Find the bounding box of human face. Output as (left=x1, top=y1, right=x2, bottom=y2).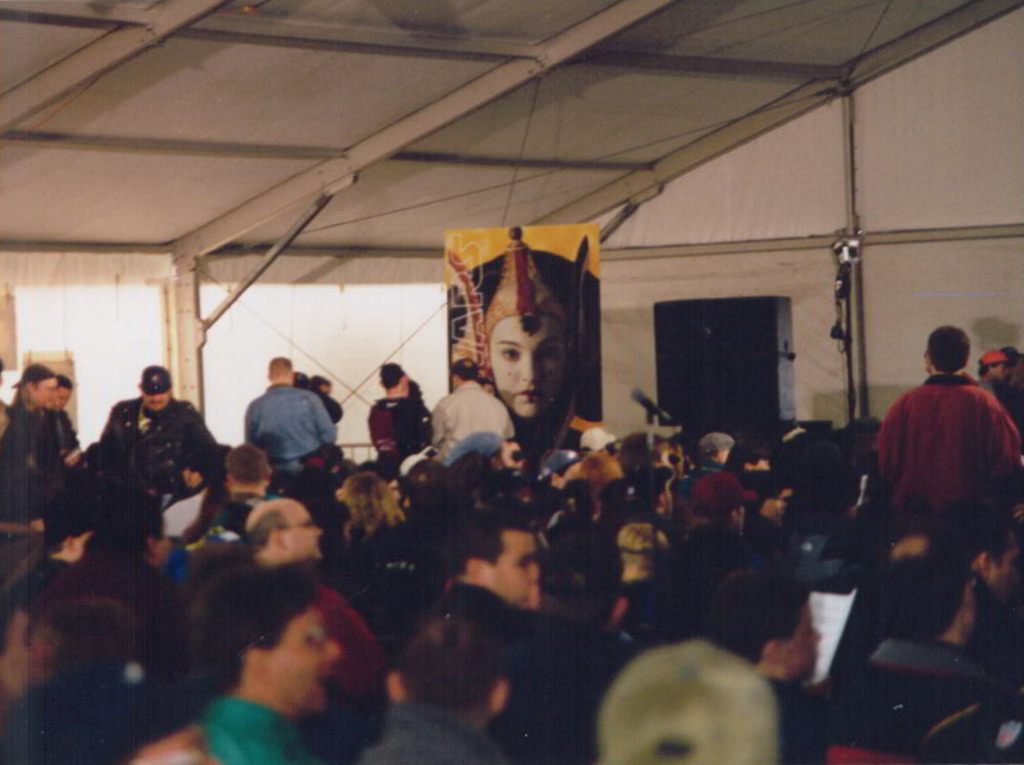
(left=33, top=375, right=59, bottom=407).
